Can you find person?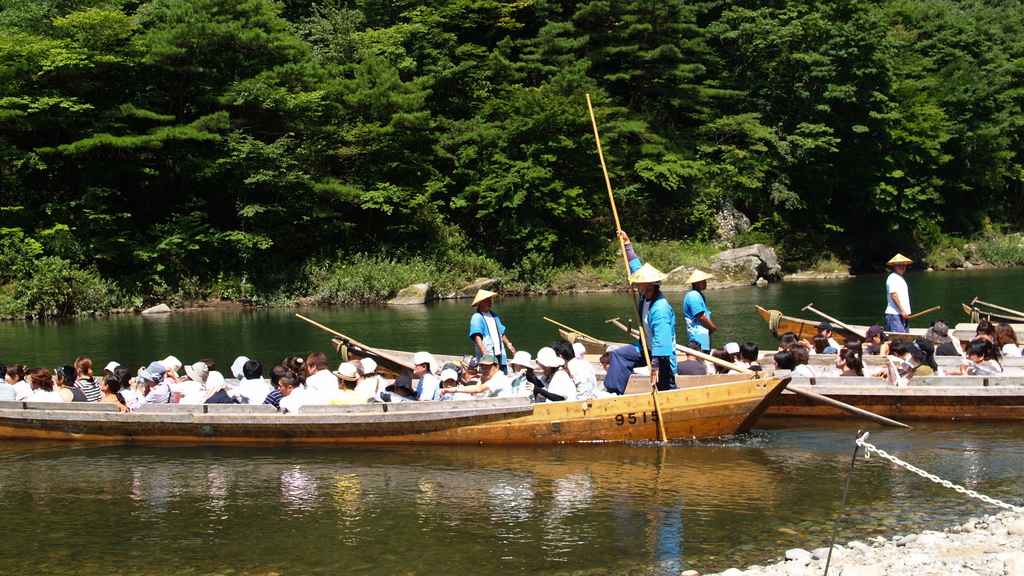
Yes, bounding box: 682, 259, 717, 364.
